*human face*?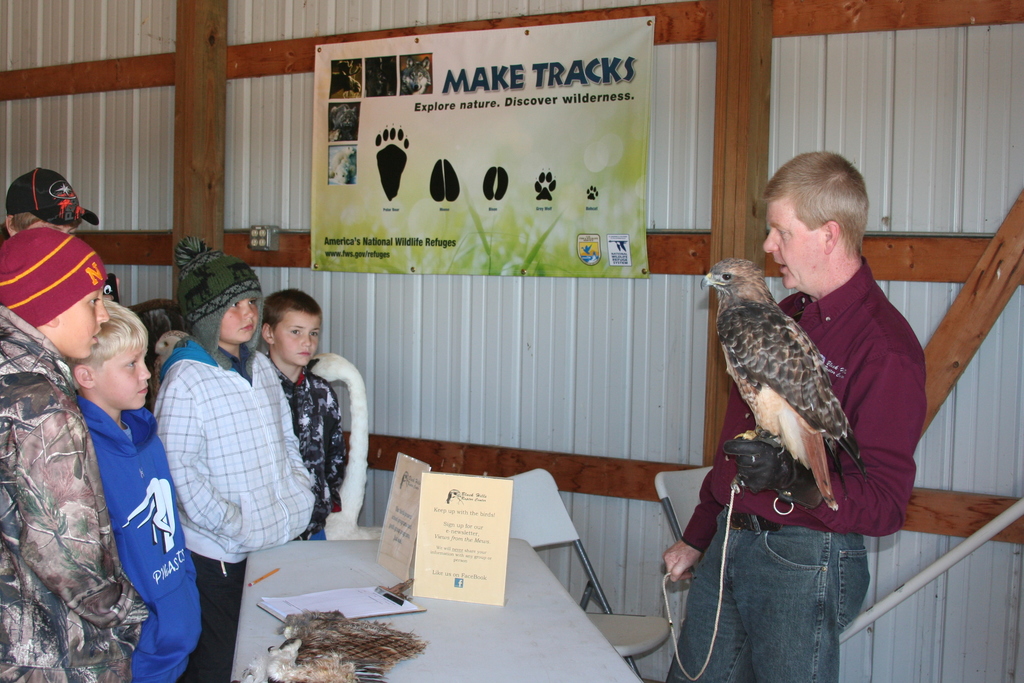
locate(96, 342, 154, 413)
